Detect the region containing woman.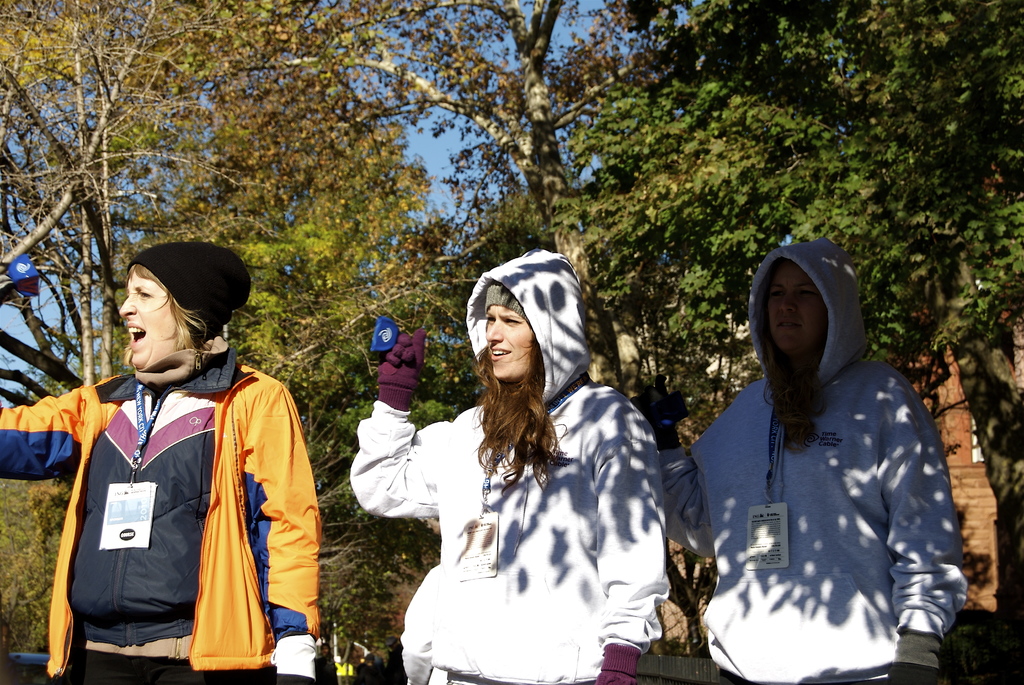
crop(628, 233, 976, 684).
